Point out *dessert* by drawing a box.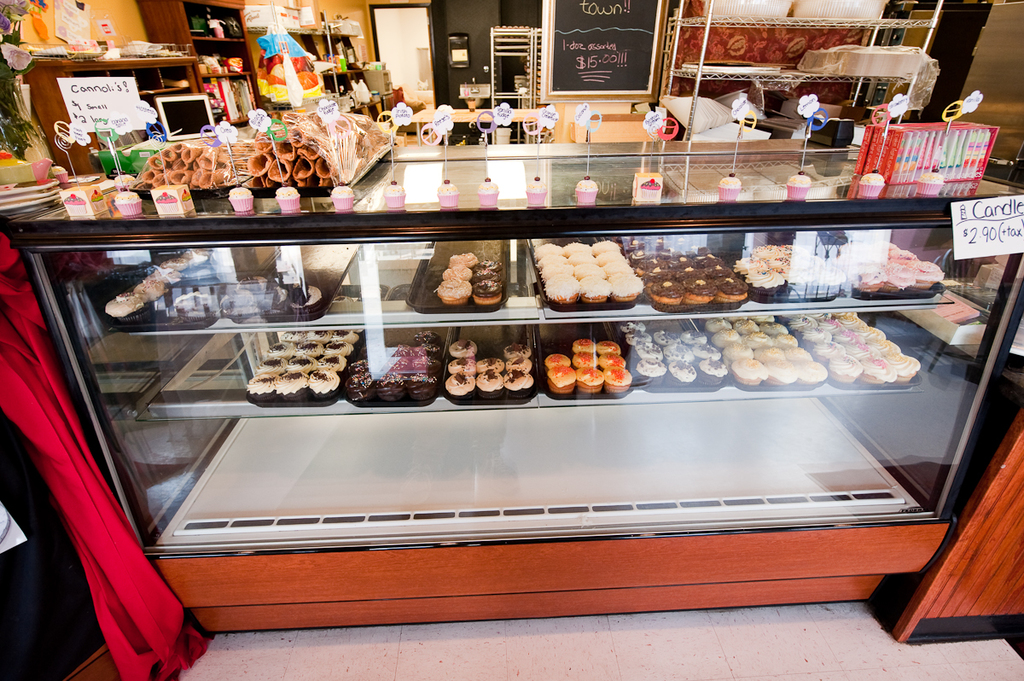
crop(381, 180, 408, 207).
